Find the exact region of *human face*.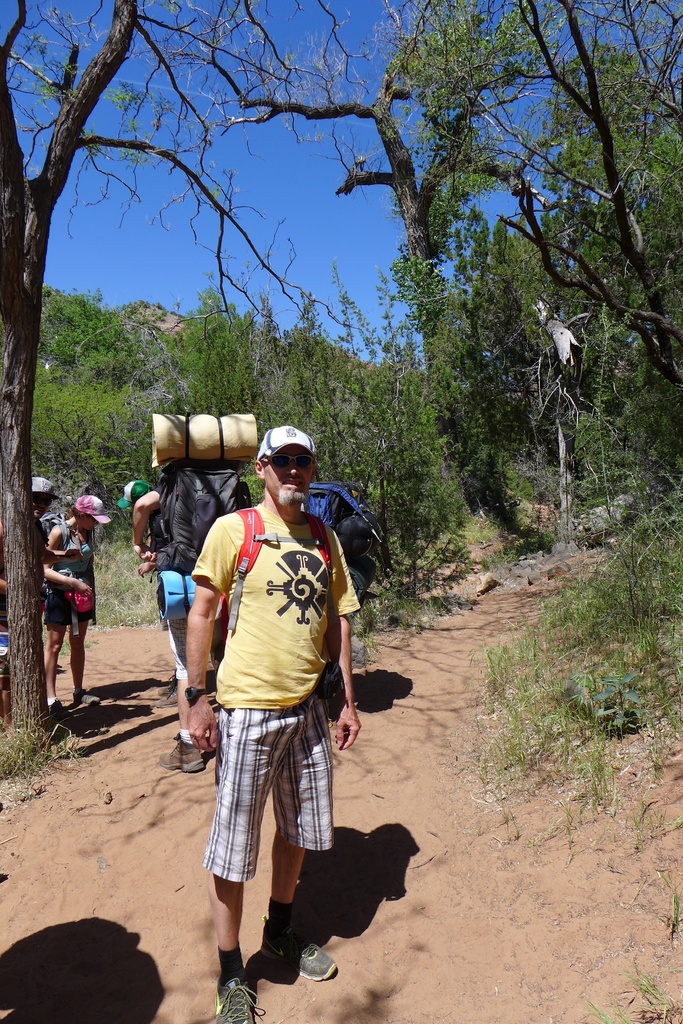
Exact region: [x1=268, y1=444, x2=316, y2=512].
